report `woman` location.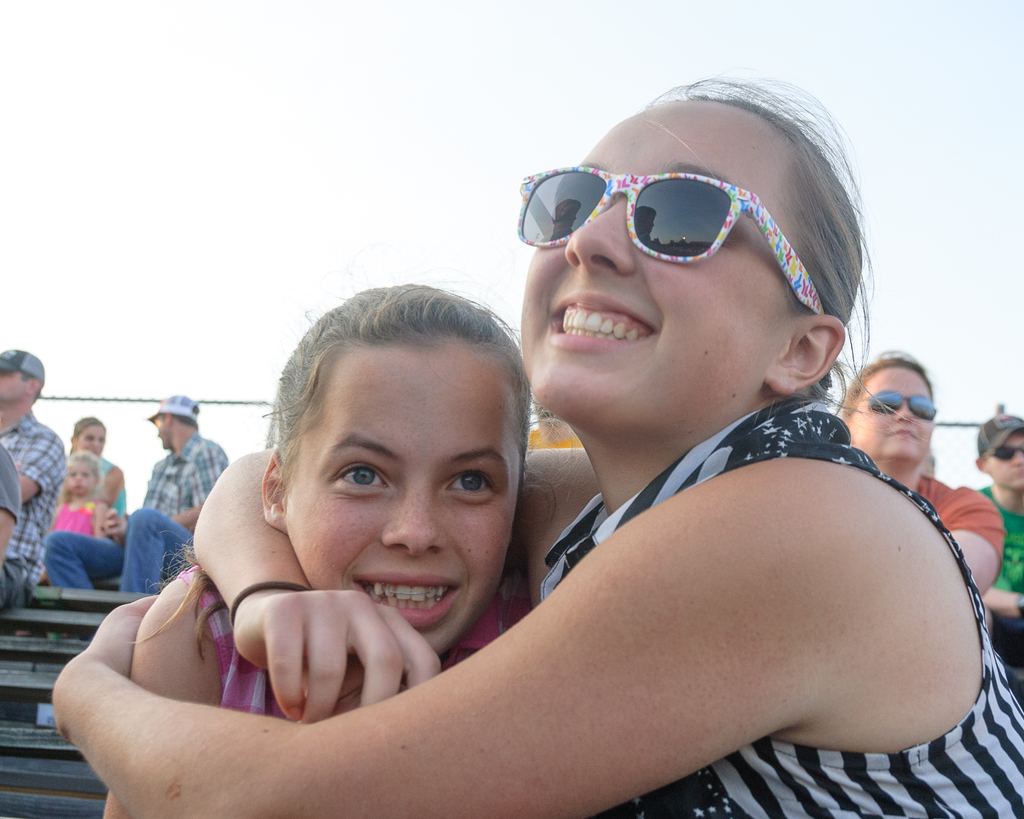
Report: 44/415/131/589.
